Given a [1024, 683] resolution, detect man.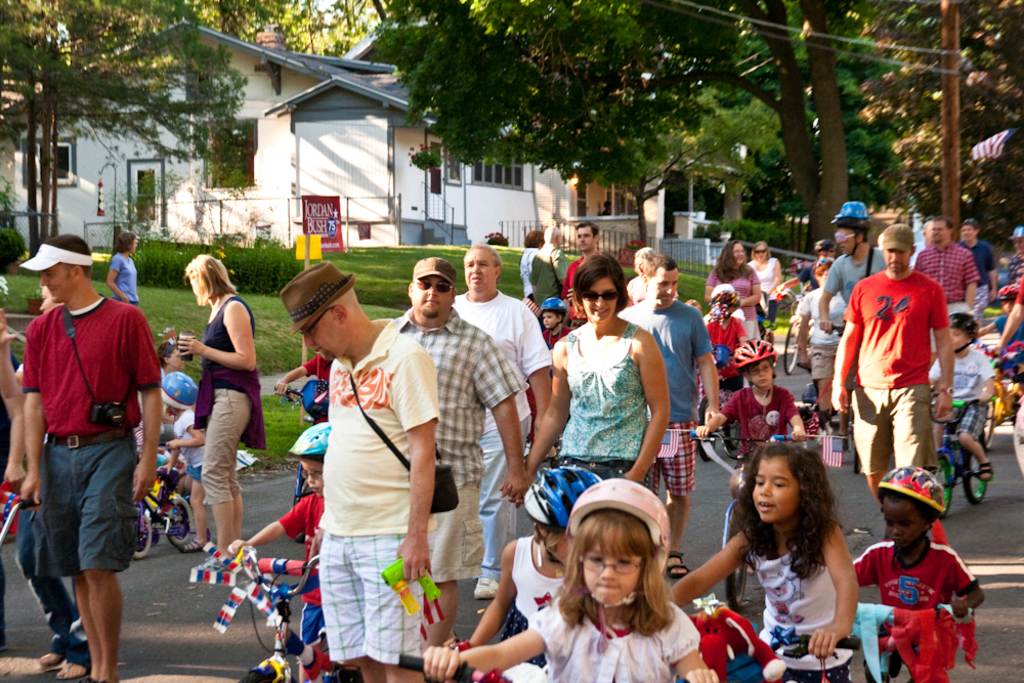
bbox(271, 252, 446, 682).
